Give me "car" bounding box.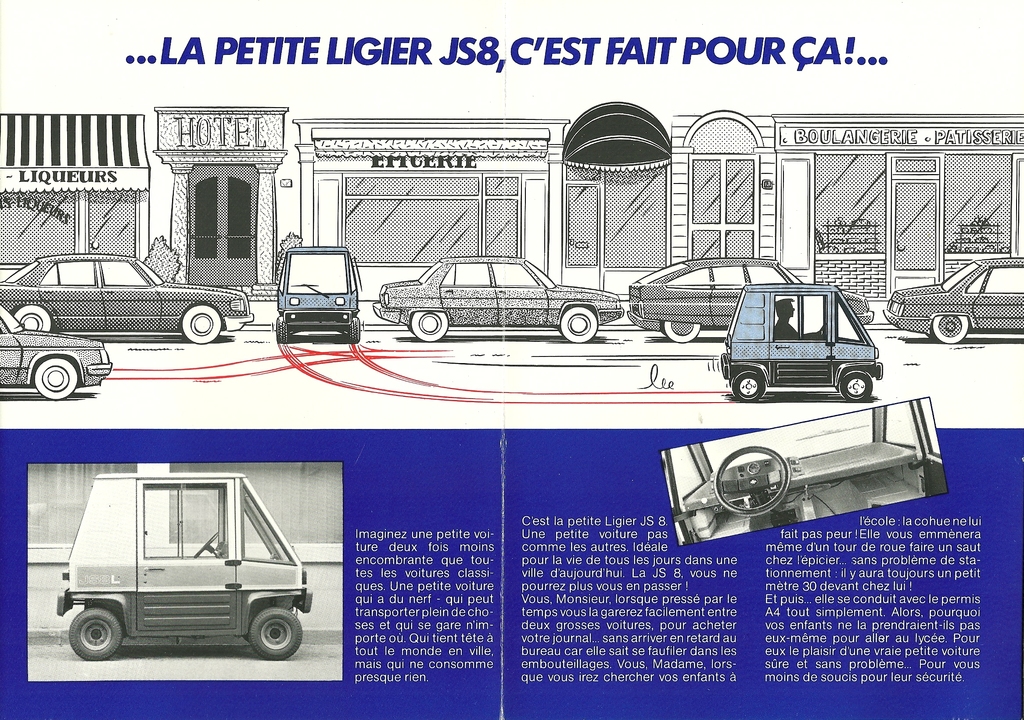
<bbox>0, 306, 114, 399</bbox>.
